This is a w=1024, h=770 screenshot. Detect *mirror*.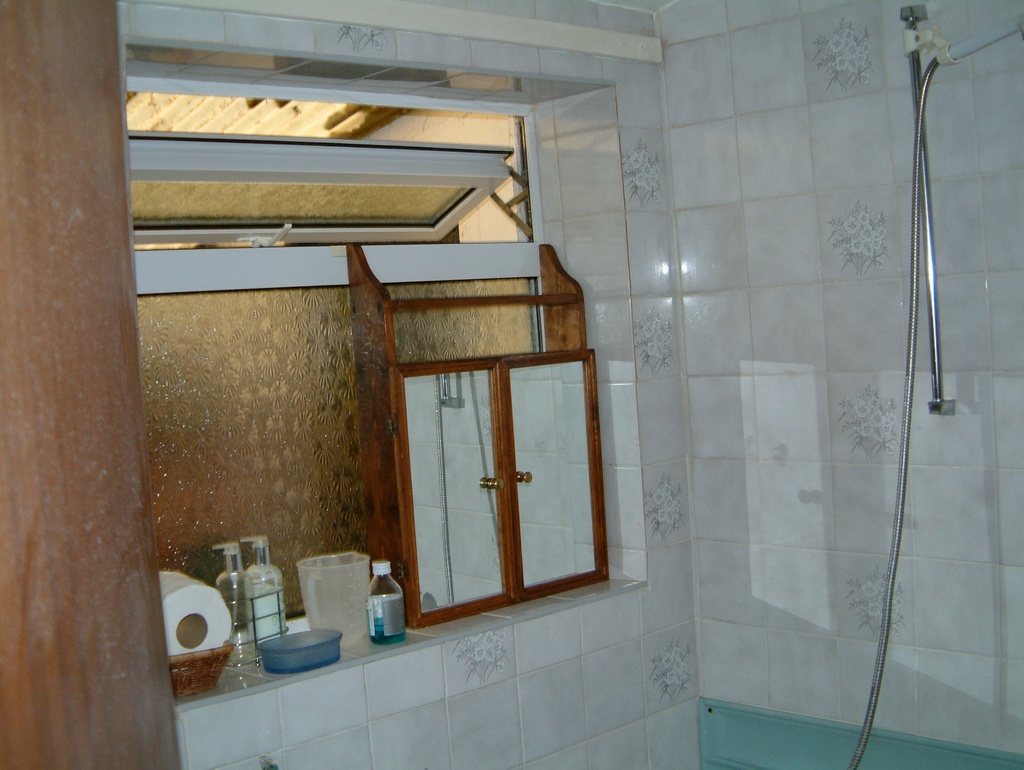
region(406, 369, 504, 613).
